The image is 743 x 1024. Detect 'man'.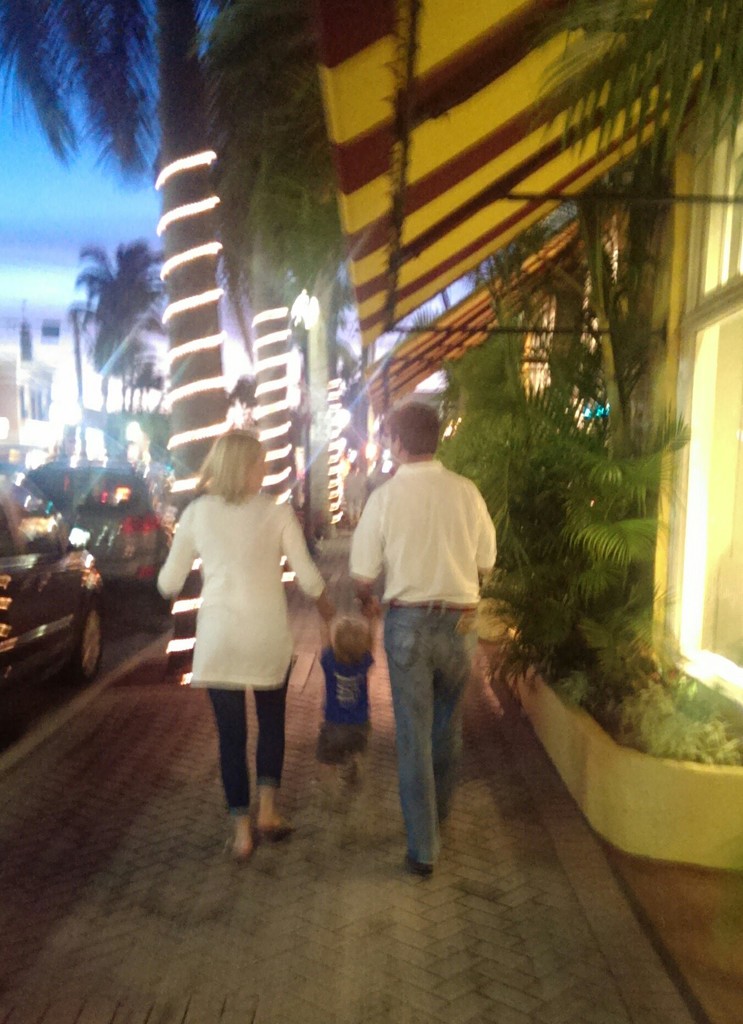
Detection: detection(338, 396, 506, 866).
